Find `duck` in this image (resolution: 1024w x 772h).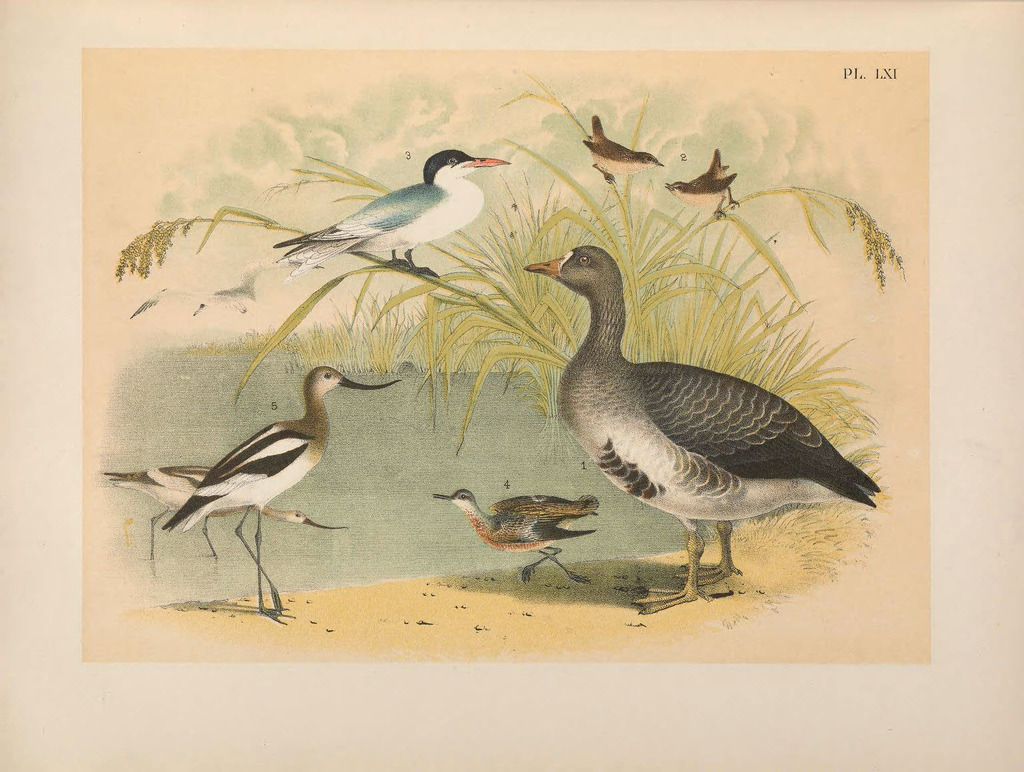
bbox=(107, 464, 344, 572).
